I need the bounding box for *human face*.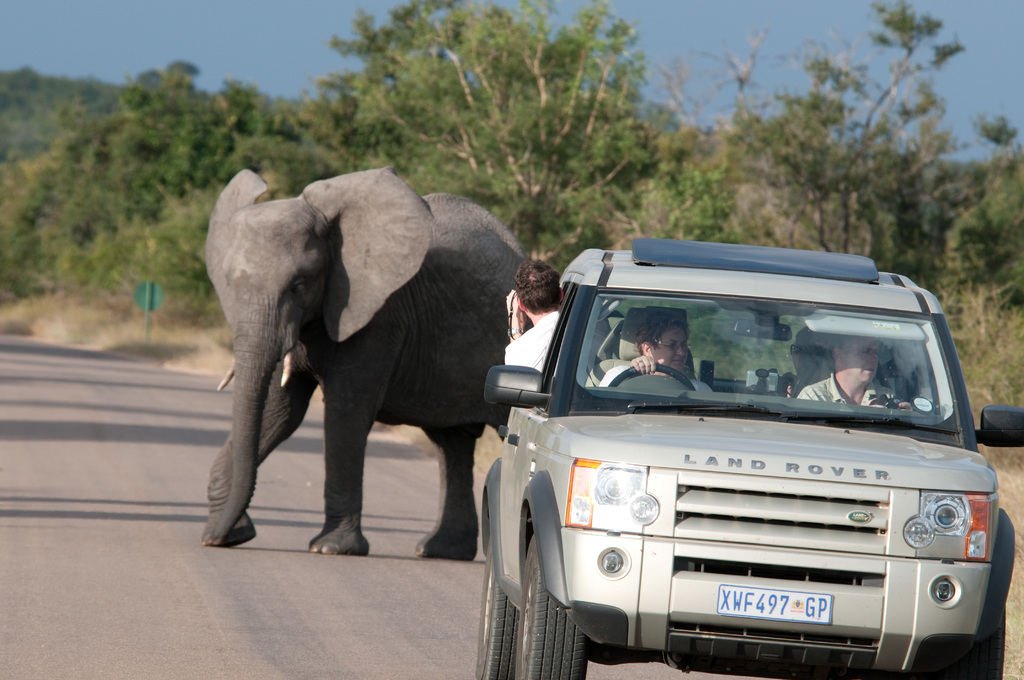
Here it is: bbox=[842, 335, 881, 386].
